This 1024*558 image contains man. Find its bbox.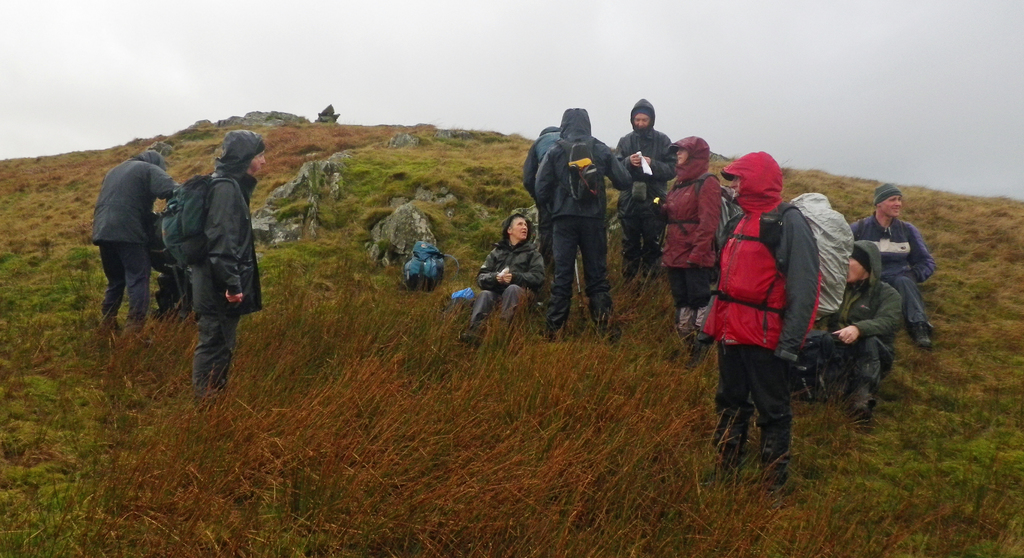
detection(843, 181, 941, 345).
